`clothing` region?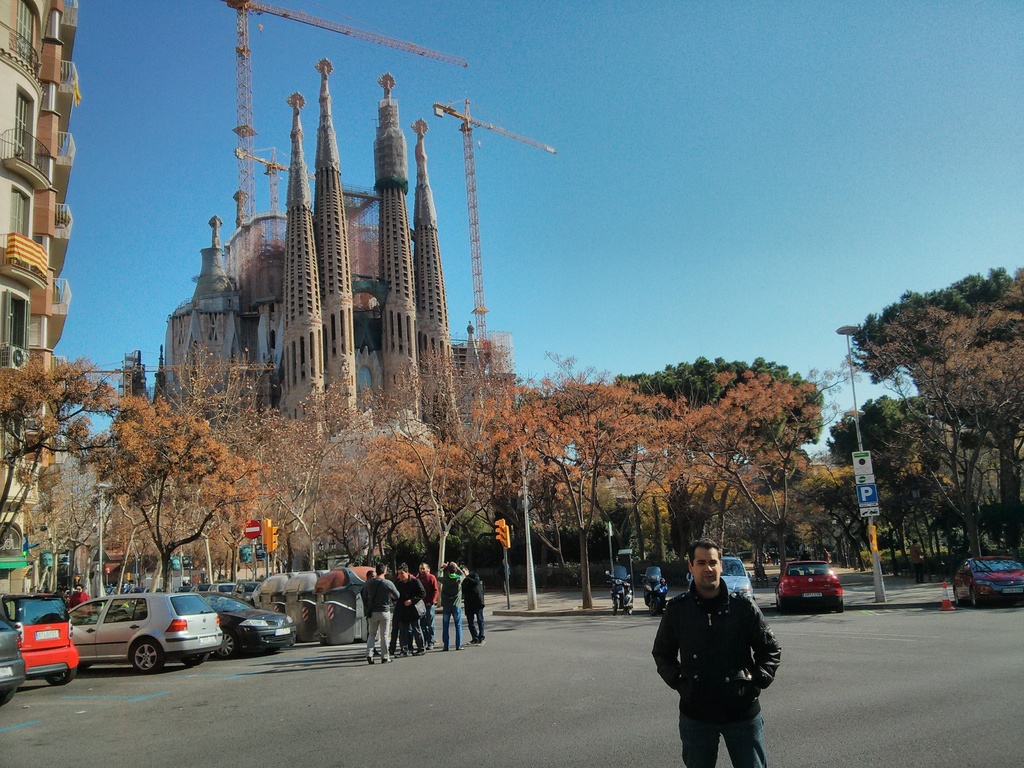
(368,572,397,662)
